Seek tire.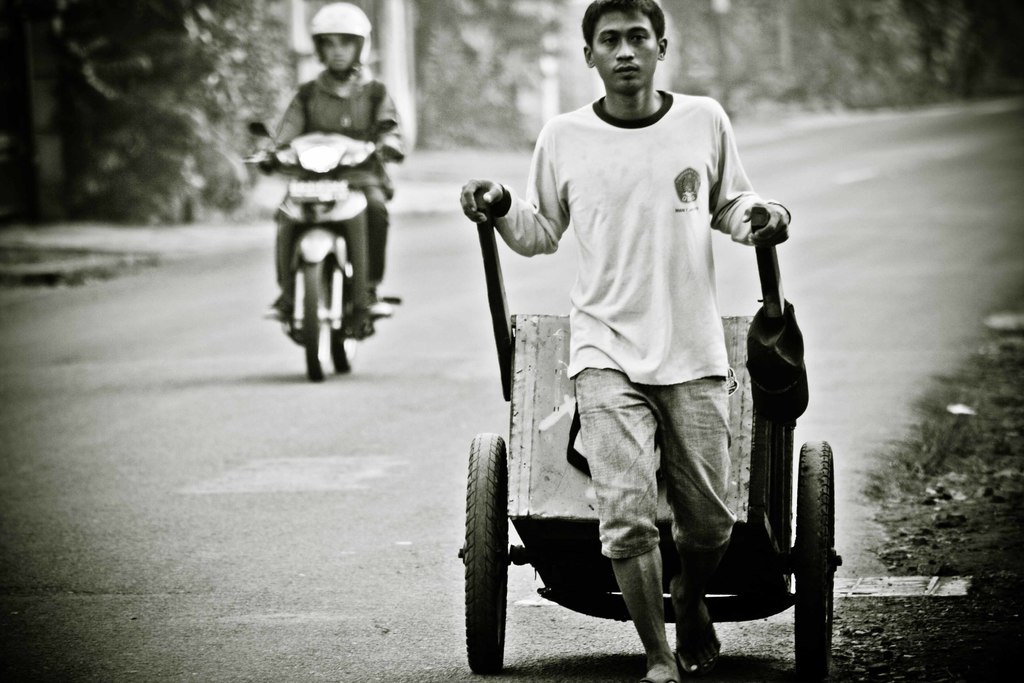
461,430,532,672.
